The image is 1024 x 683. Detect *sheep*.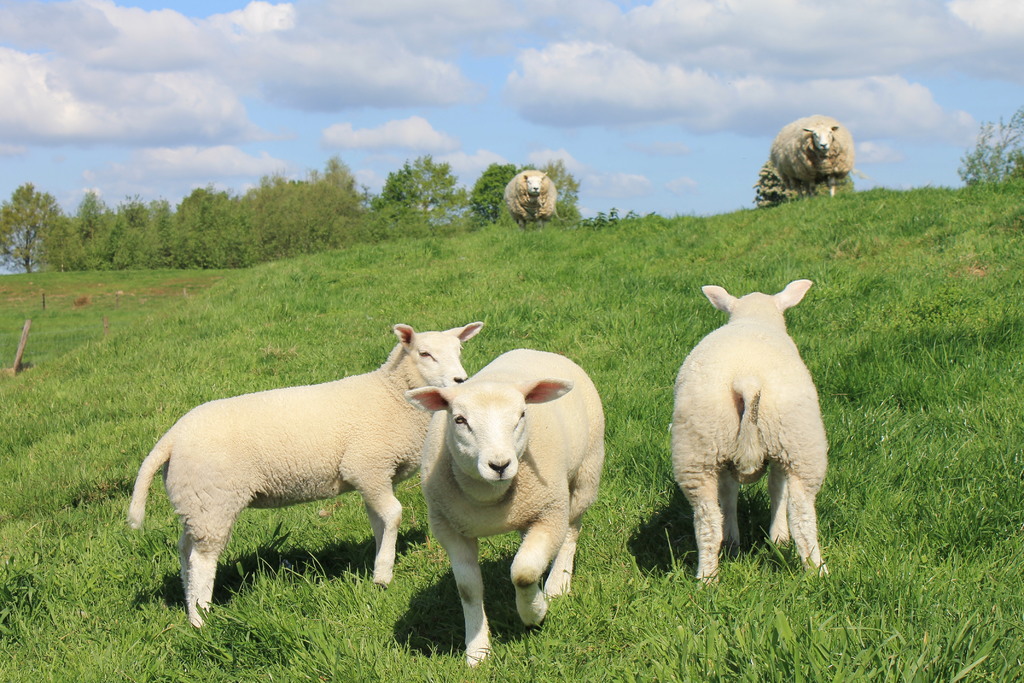
Detection: box=[400, 347, 605, 664].
